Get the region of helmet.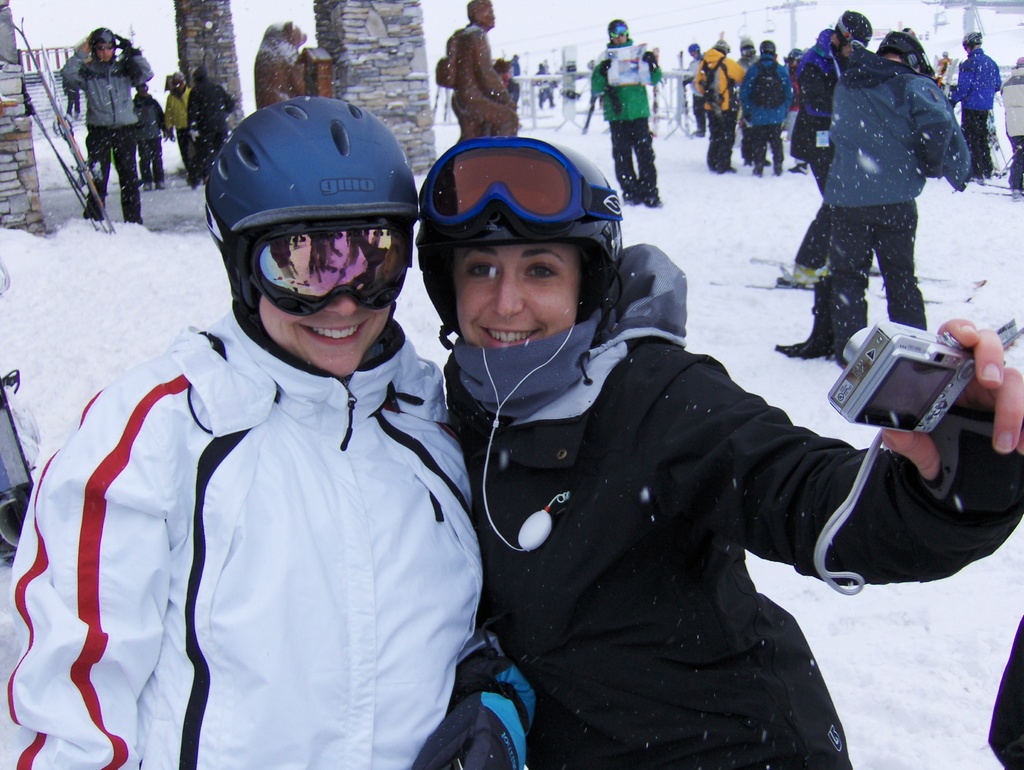
<box>188,99,419,374</box>.
